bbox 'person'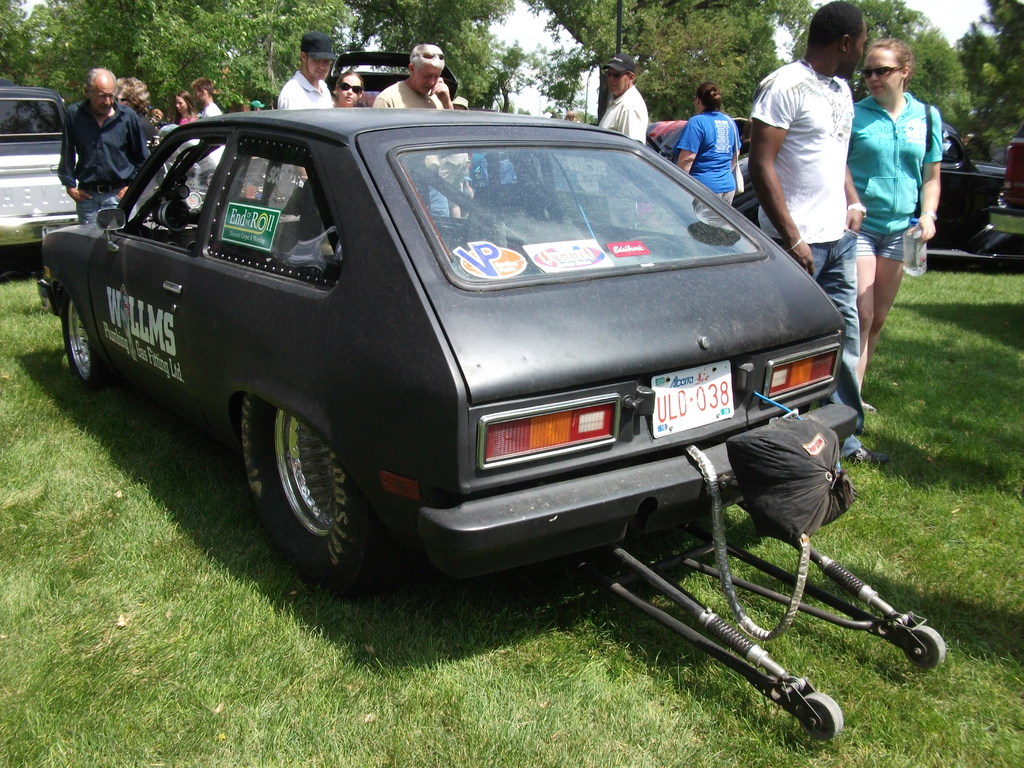
<region>744, 0, 874, 457</region>
